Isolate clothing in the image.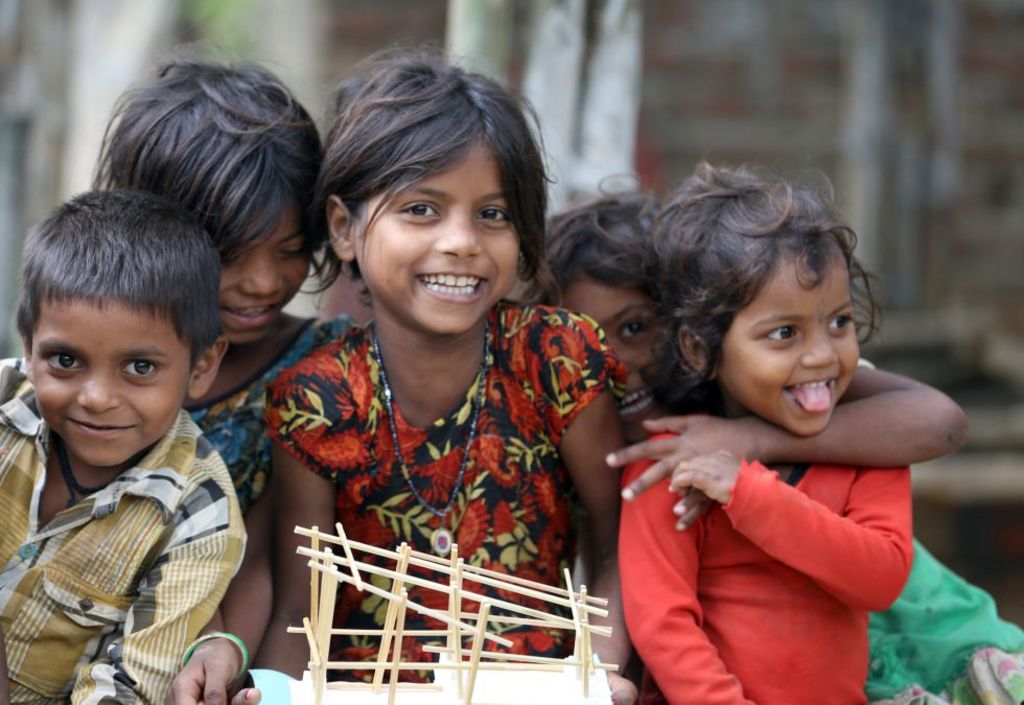
Isolated region: {"left": 616, "top": 419, "right": 920, "bottom": 704}.
